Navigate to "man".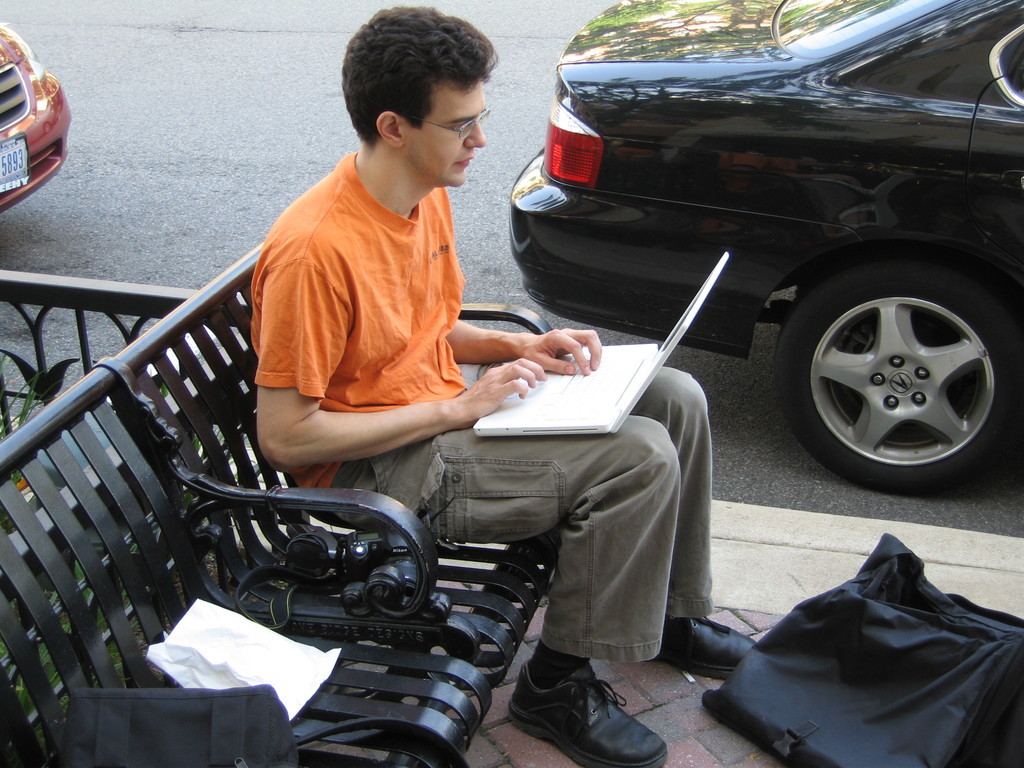
Navigation target: bbox=[284, 125, 693, 710].
